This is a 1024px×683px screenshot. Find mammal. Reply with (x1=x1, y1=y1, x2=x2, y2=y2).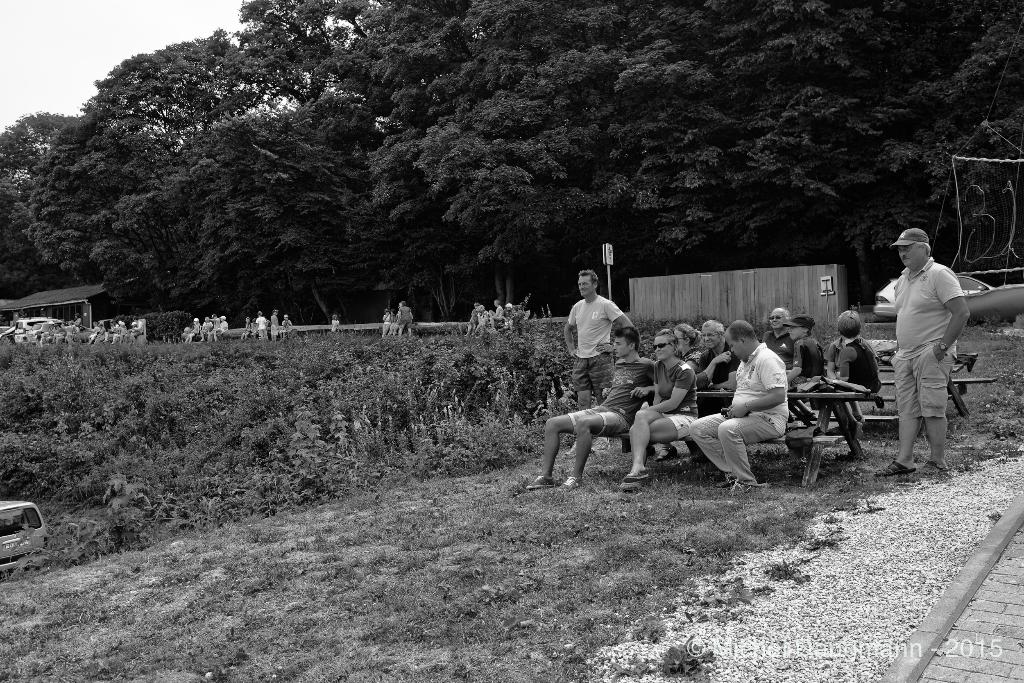
(x1=391, y1=309, x2=399, y2=332).
